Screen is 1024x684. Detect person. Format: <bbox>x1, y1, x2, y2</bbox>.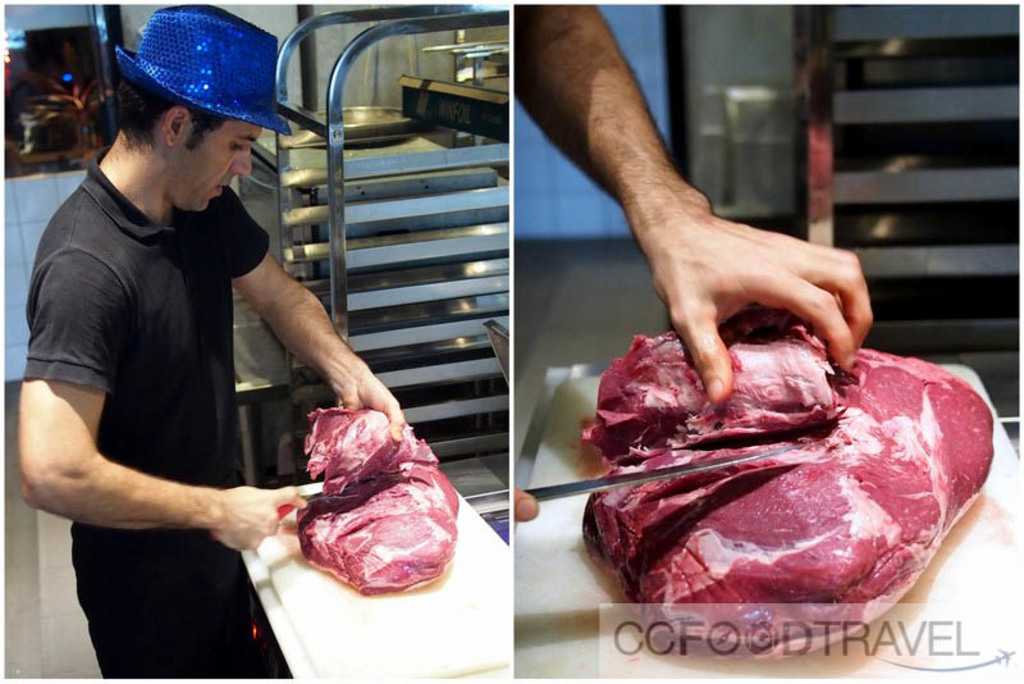
<bbox>15, 6, 412, 674</bbox>.
